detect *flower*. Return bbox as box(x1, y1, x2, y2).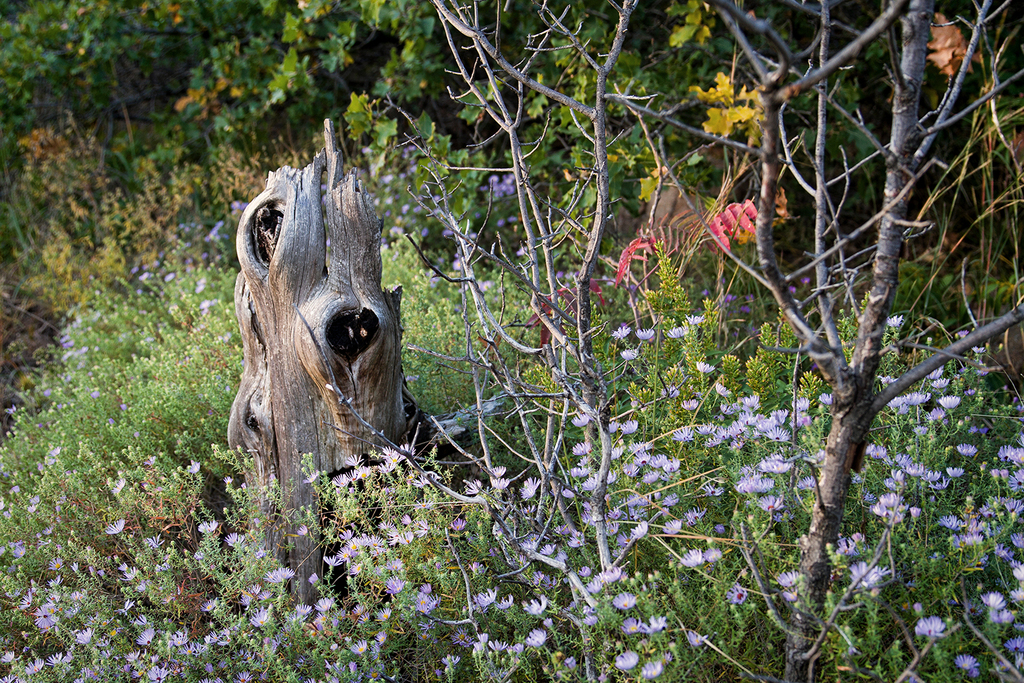
box(921, 619, 941, 640).
